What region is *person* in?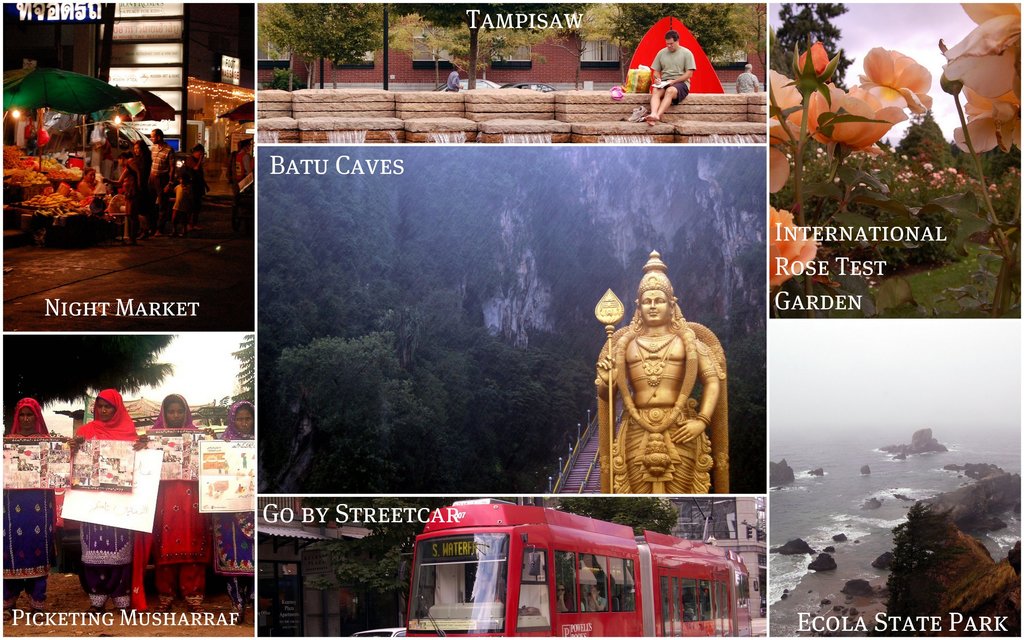
<box>0,398,79,611</box>.
